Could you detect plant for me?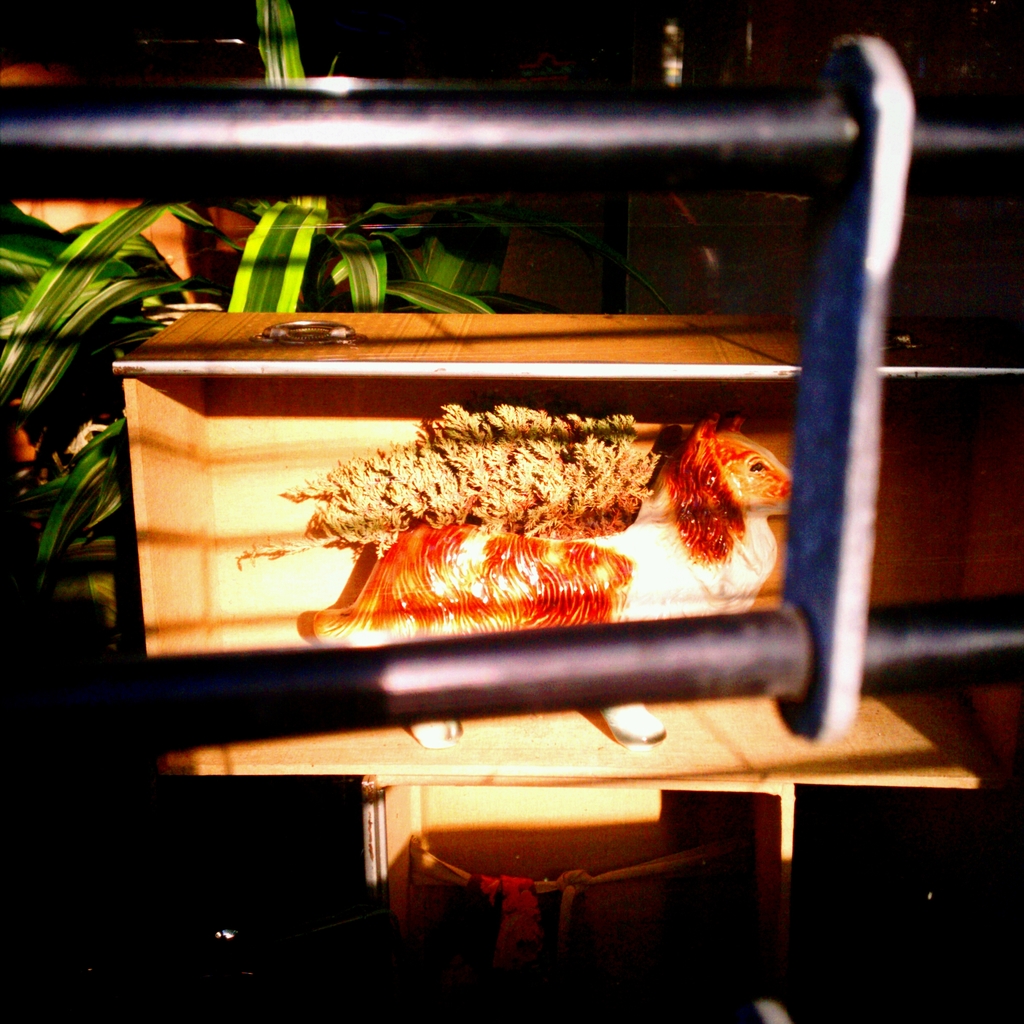
Detection result: bbox=(0, 0, 518, 636).
